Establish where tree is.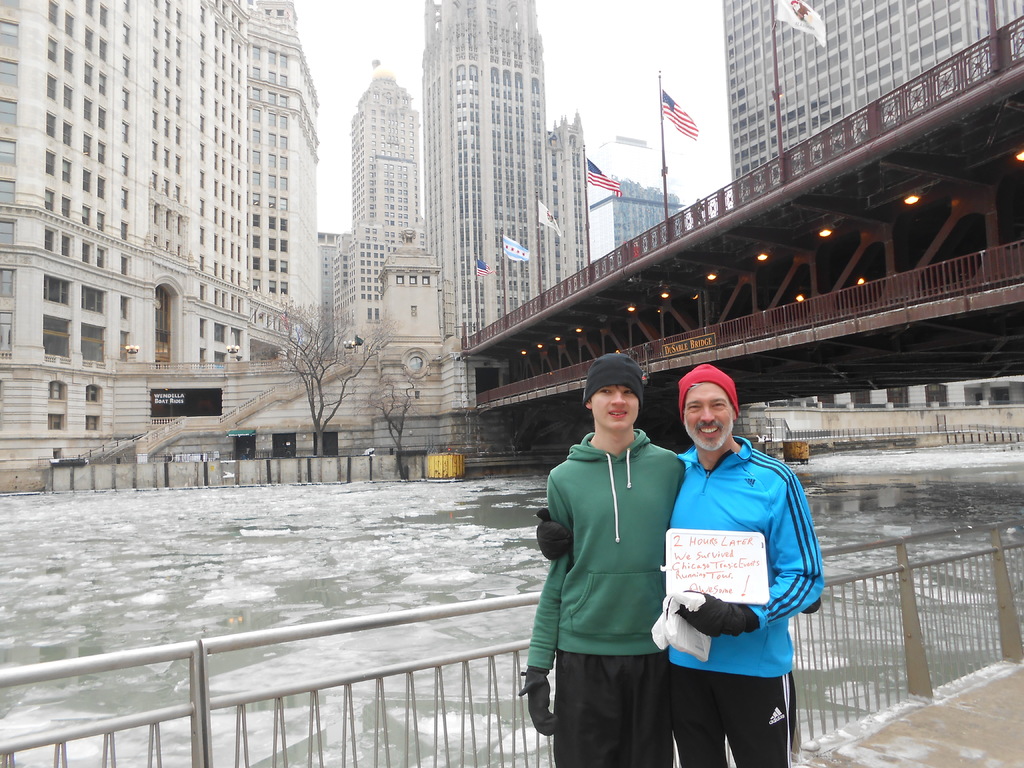
Established at [342, 357, 443, 450].
